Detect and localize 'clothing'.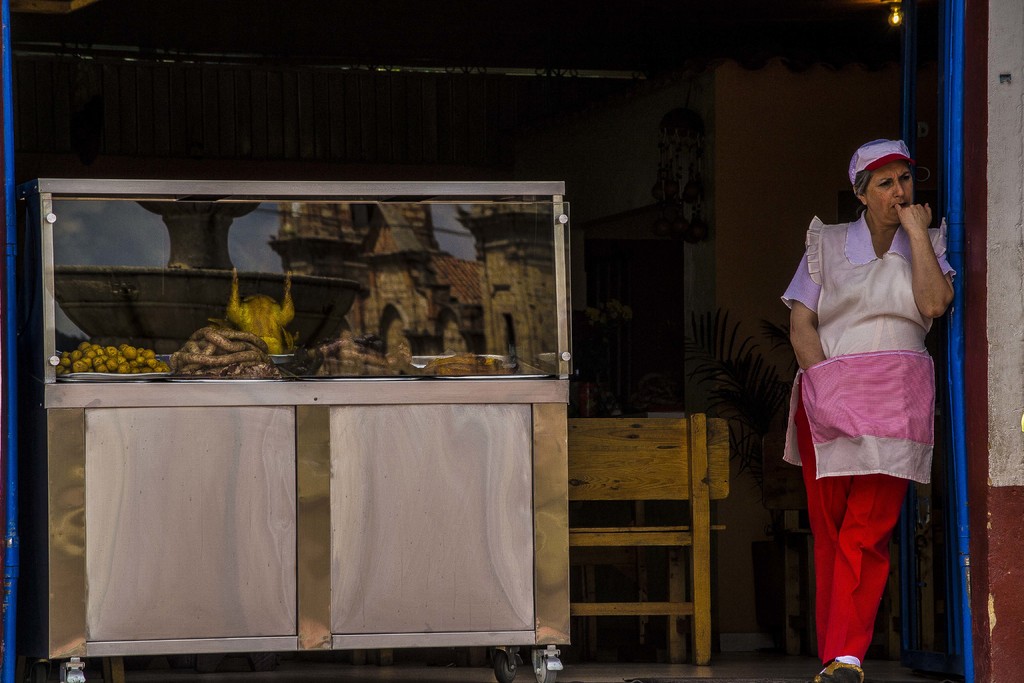
Localized at x1=845, y1=142, x2=917, y2=194.
